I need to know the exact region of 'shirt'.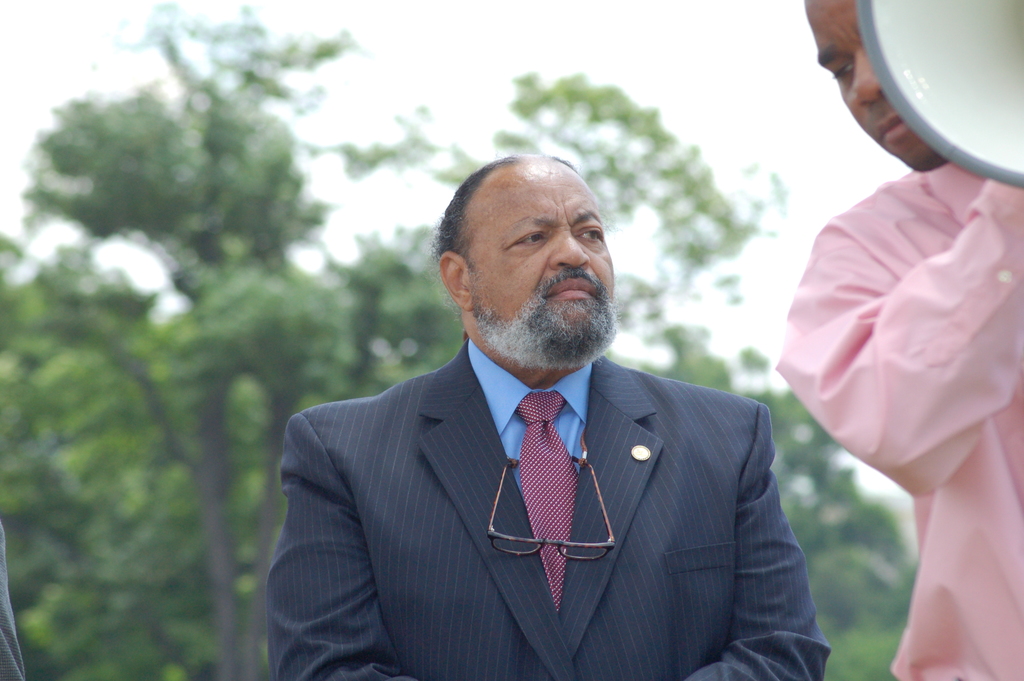
Region: l=468, t=341, r=591, b=474.
